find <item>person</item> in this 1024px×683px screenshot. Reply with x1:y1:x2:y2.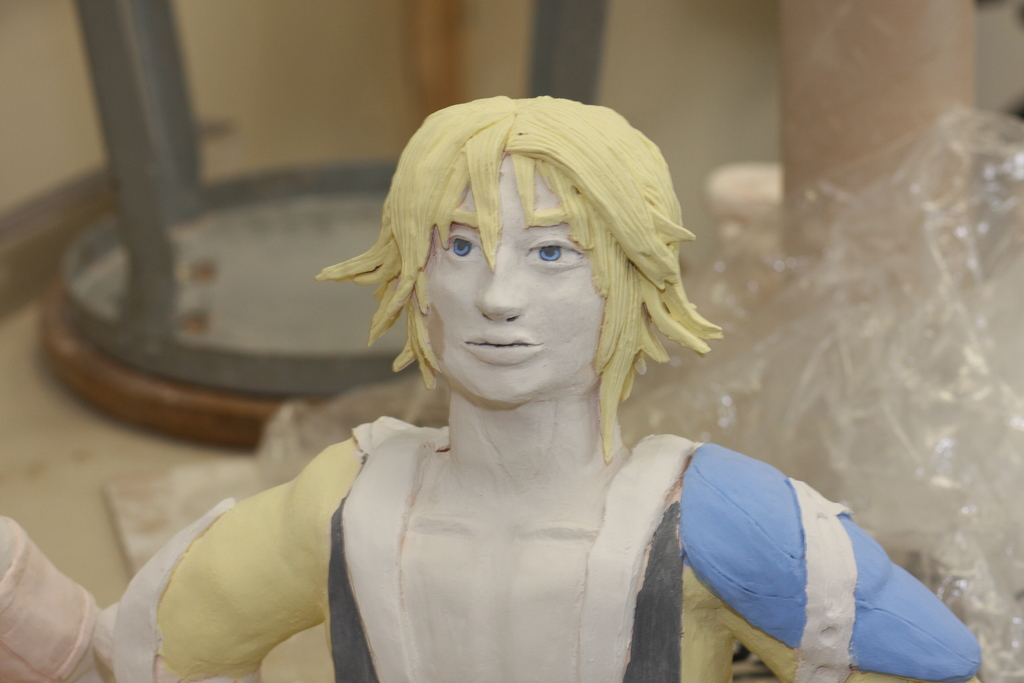
97:99:986:682.
